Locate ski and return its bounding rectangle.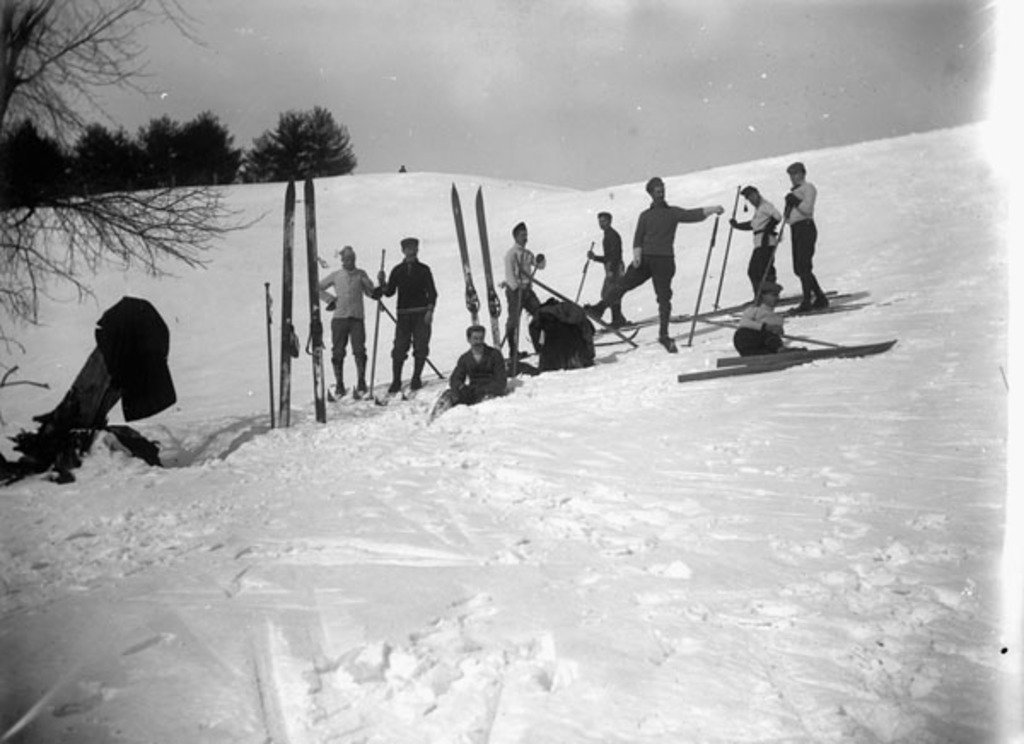
(447, 181, 497, 362).
